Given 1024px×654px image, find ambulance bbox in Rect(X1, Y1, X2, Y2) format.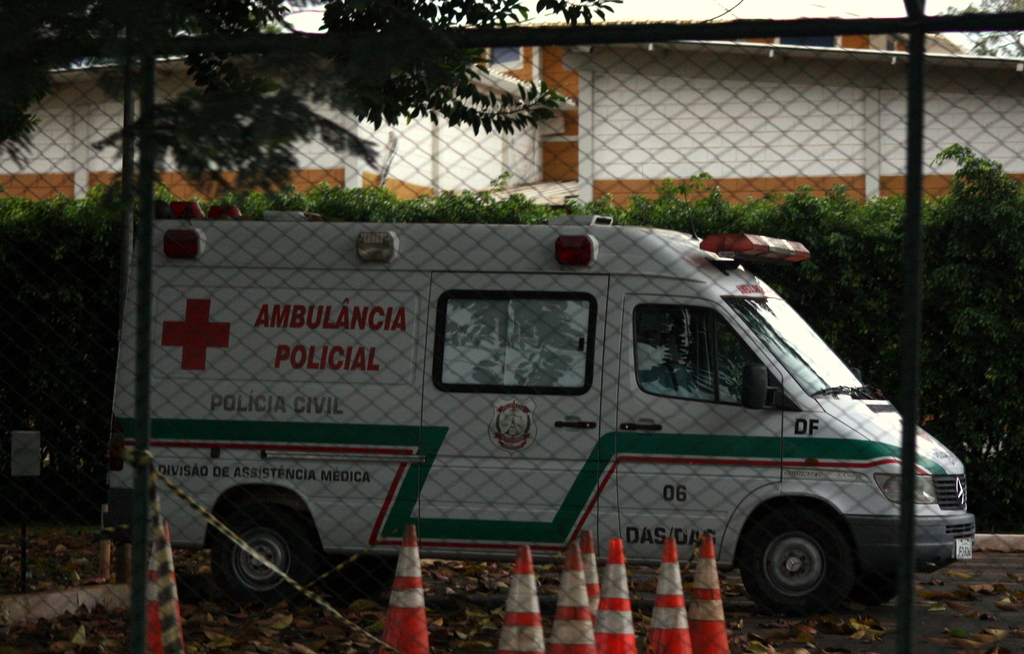
Rect(110, 212, 981, 617).
